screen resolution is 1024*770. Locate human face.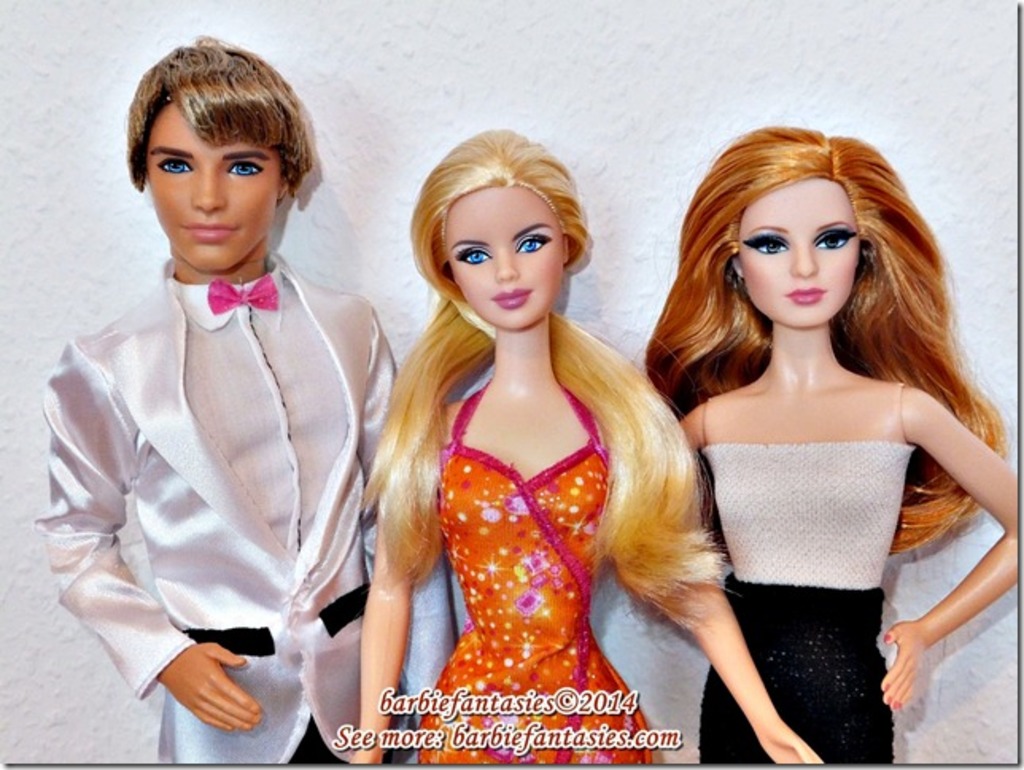
(x1=733, y1=172, x2=860, y2=328).
